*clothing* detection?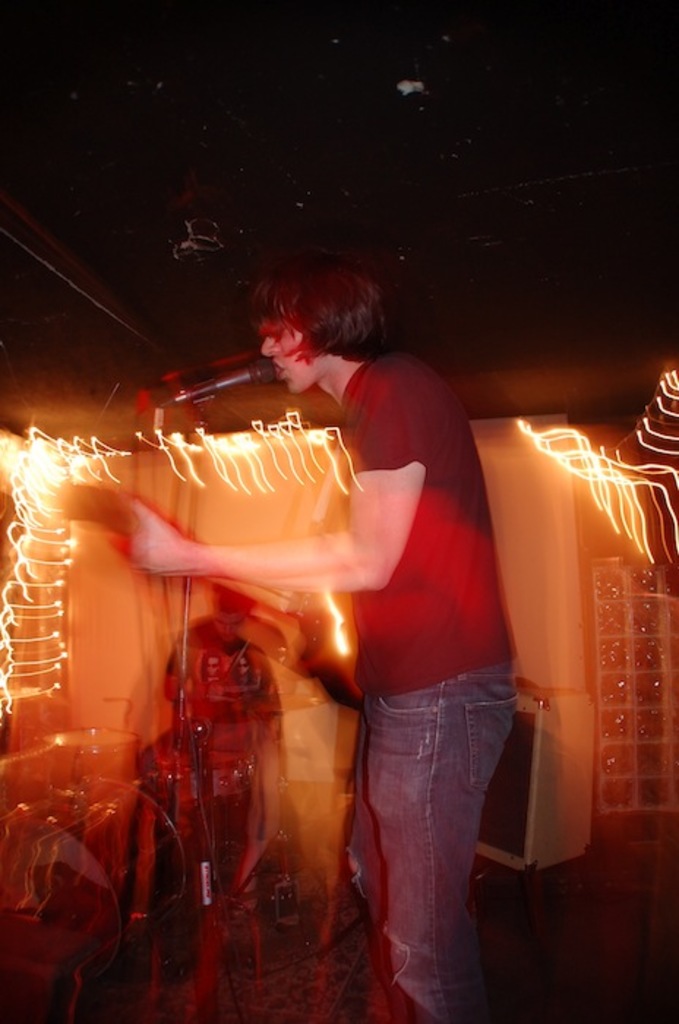
<box>160,628,284,862</box>
